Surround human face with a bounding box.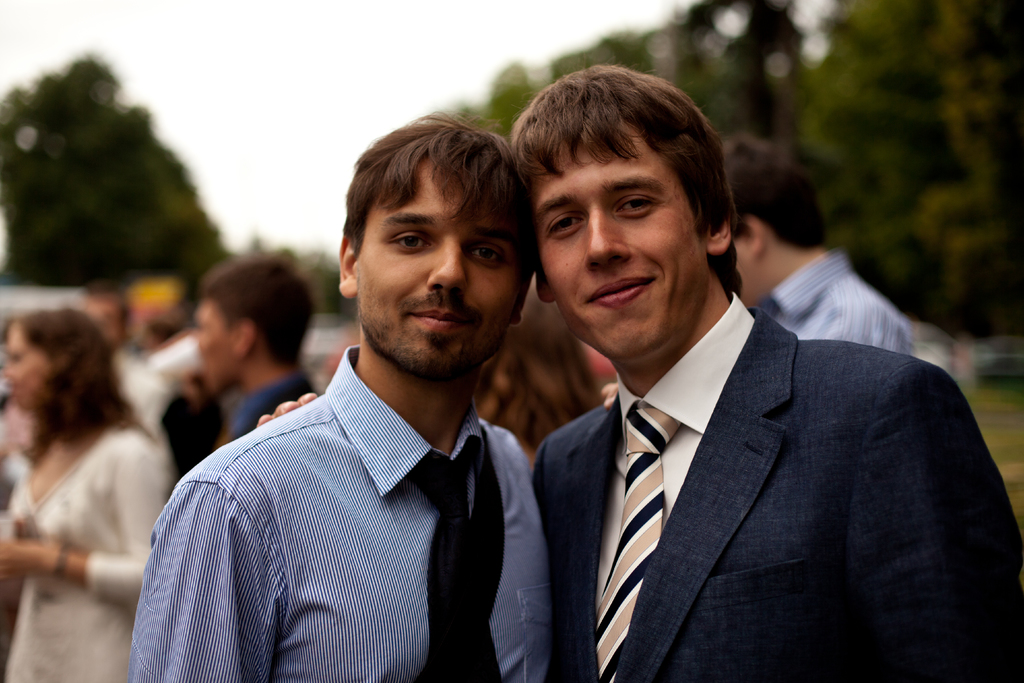
(left=194, top=304, right=234, bottom=395).
